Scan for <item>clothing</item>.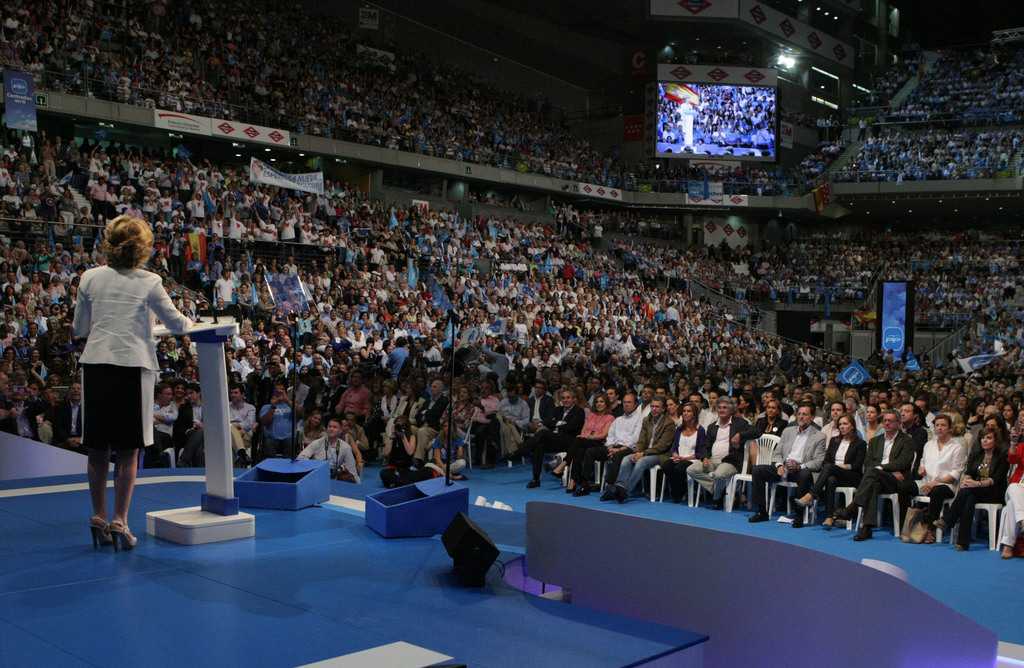
Scan result: <box>67,258,199,452</box>.
